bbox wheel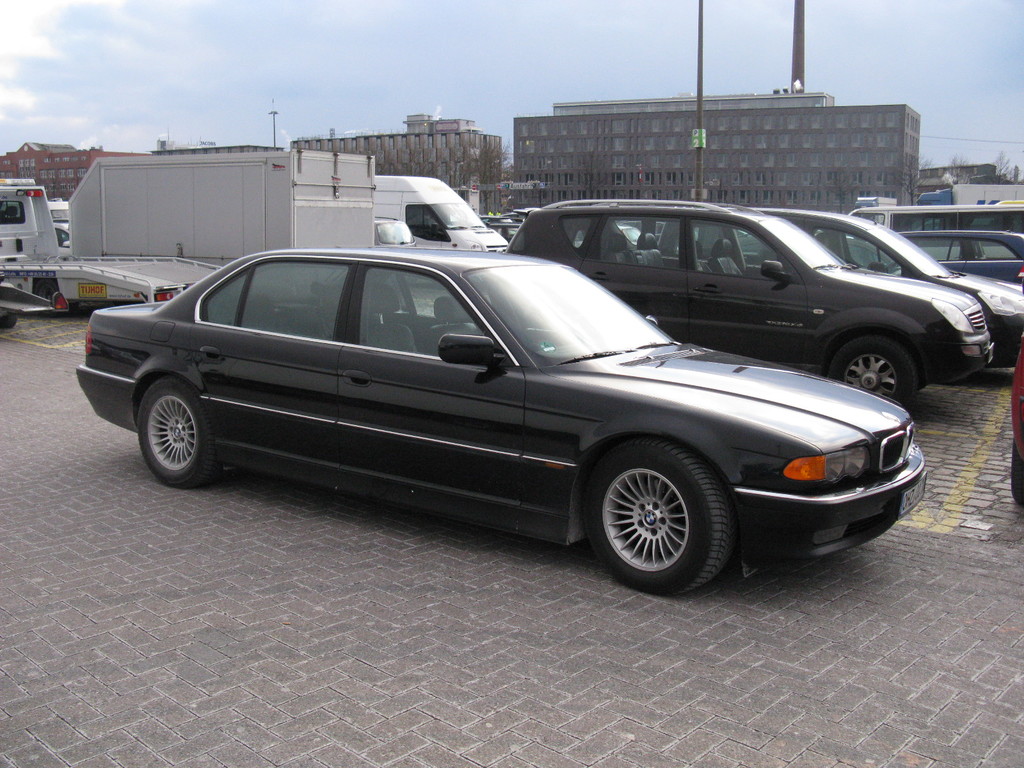
[120, 365, 225, 488]
